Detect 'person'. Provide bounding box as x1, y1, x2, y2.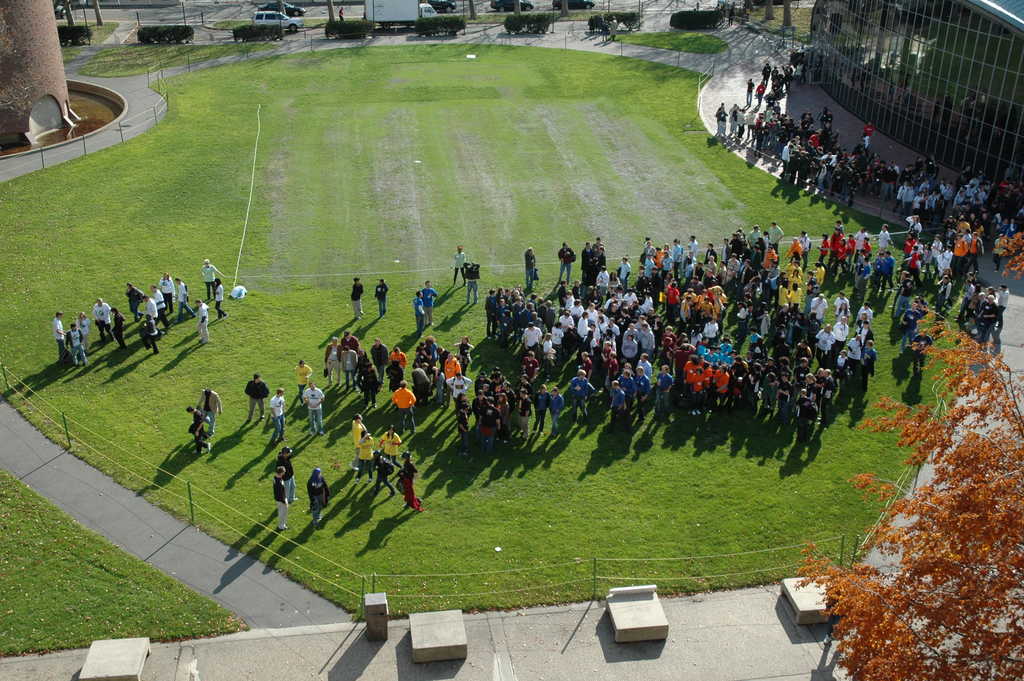
188, 404, 211, 455.
